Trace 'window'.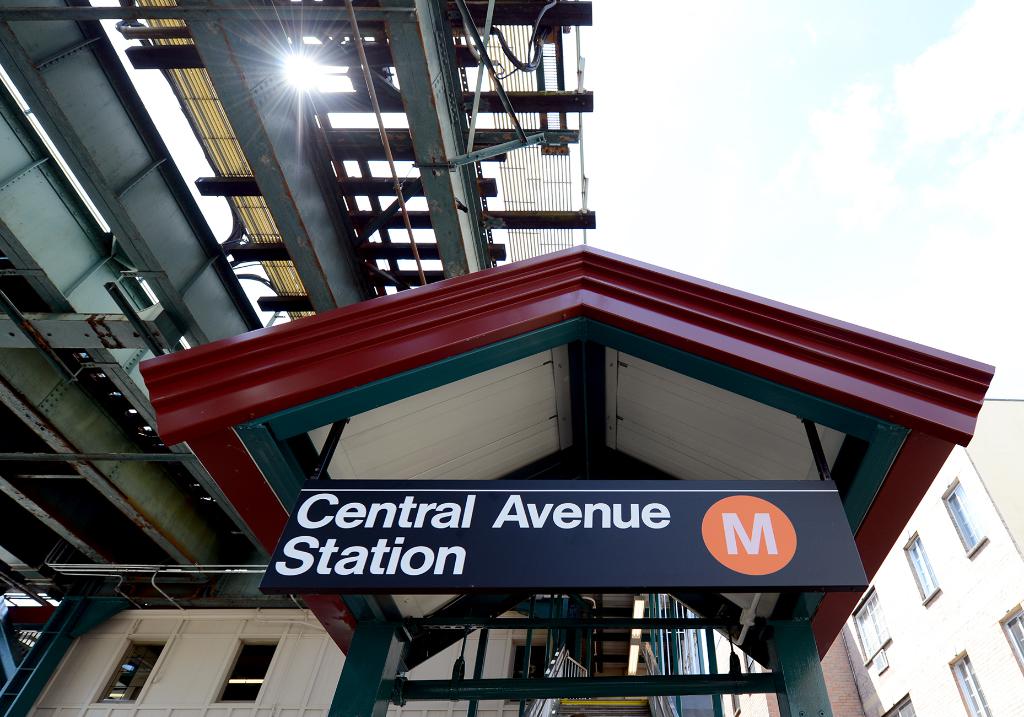
Traced to box(1002, 590, 1023, 673).
